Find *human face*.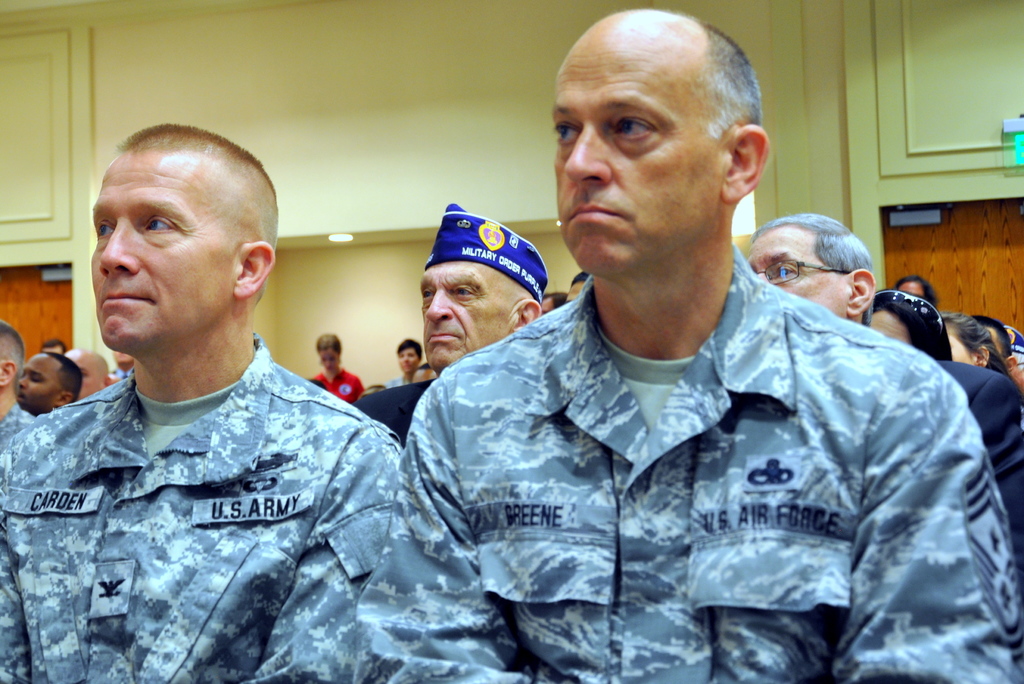
[left=422, top=260, right=509, bottom=371].
